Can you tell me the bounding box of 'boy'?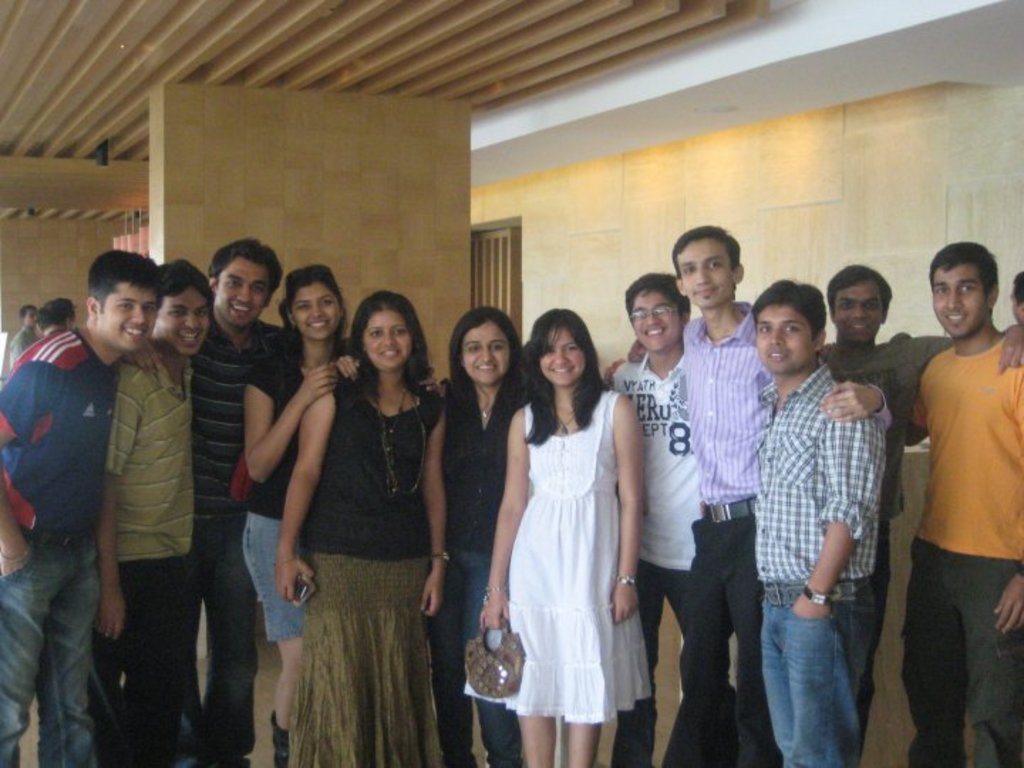
98 257 216 767.
